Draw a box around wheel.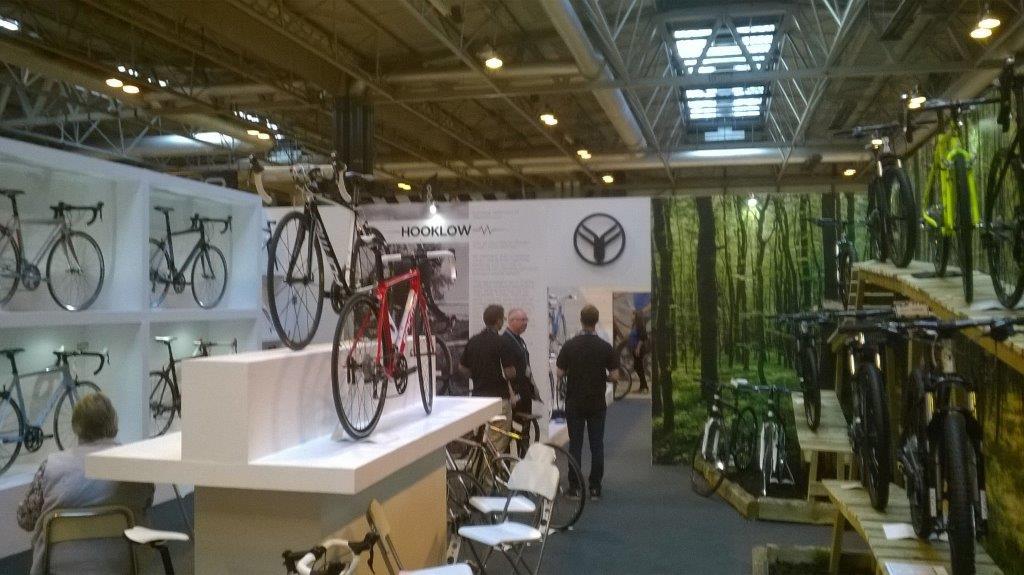
{"x1": 476, "y1": 456, "x2": 522, "y2": 523}.
